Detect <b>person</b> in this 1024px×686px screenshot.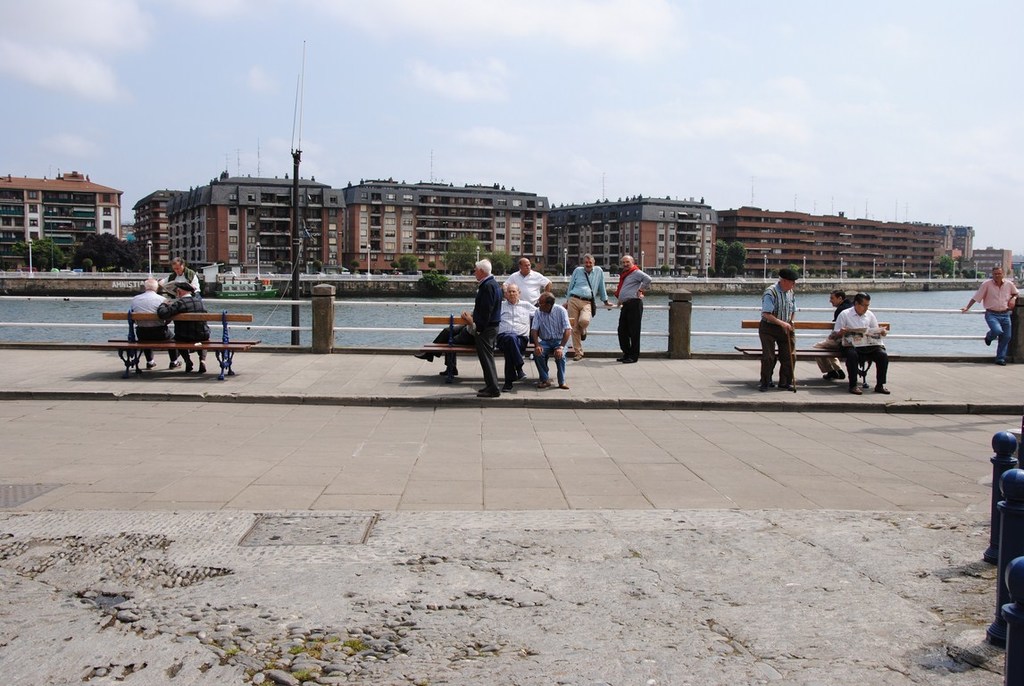
Detection: detection(812, 289, 854, 381).
